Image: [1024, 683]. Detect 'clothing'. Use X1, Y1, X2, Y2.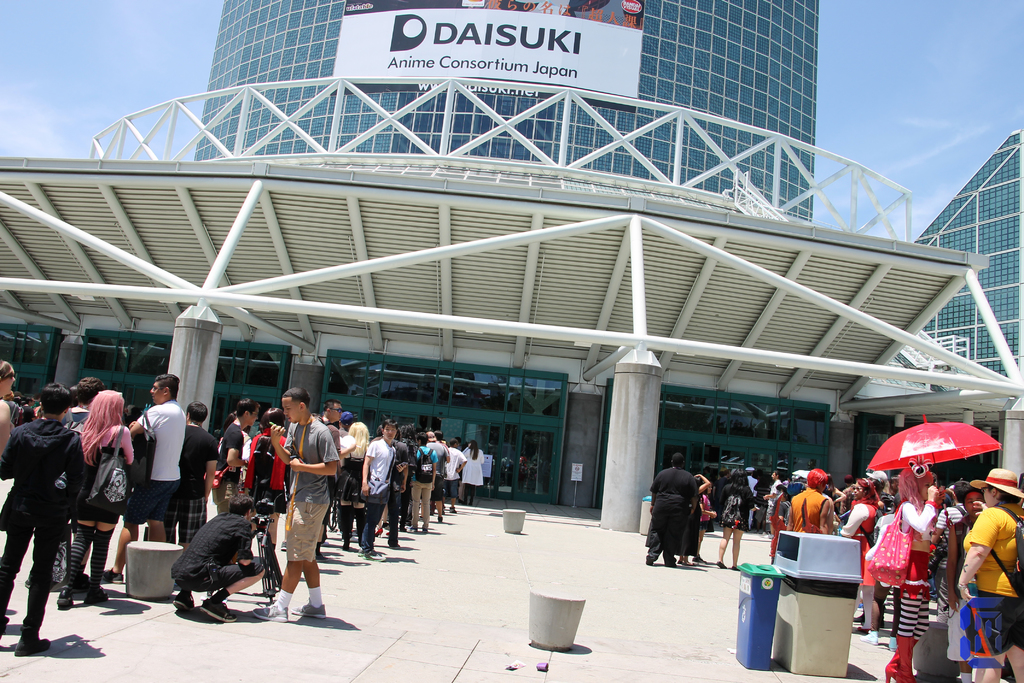
435, 434, 452, 498.
